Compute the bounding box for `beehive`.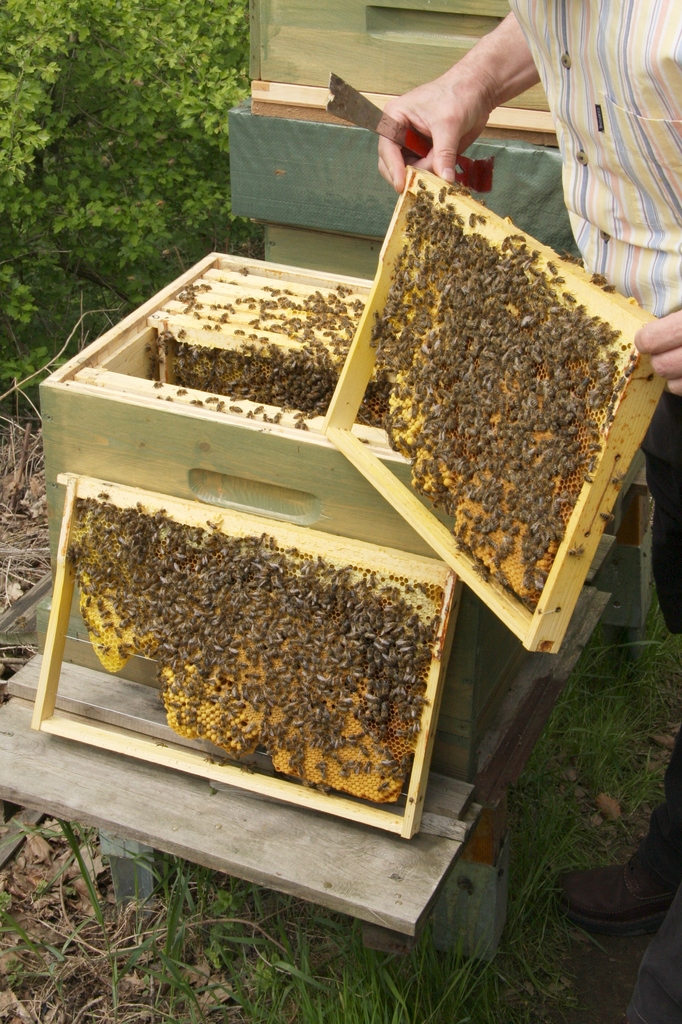
80, 500, 441, 806.
